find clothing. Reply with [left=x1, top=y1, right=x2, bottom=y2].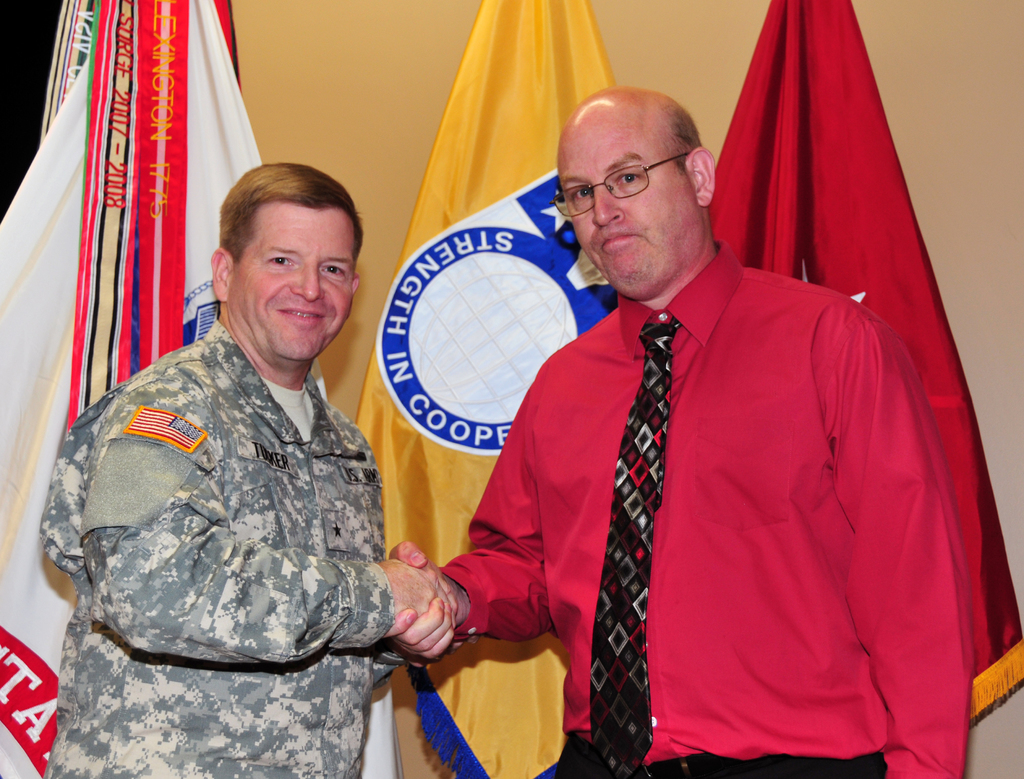
[left=52, top=235, right=432, bottom=756].
